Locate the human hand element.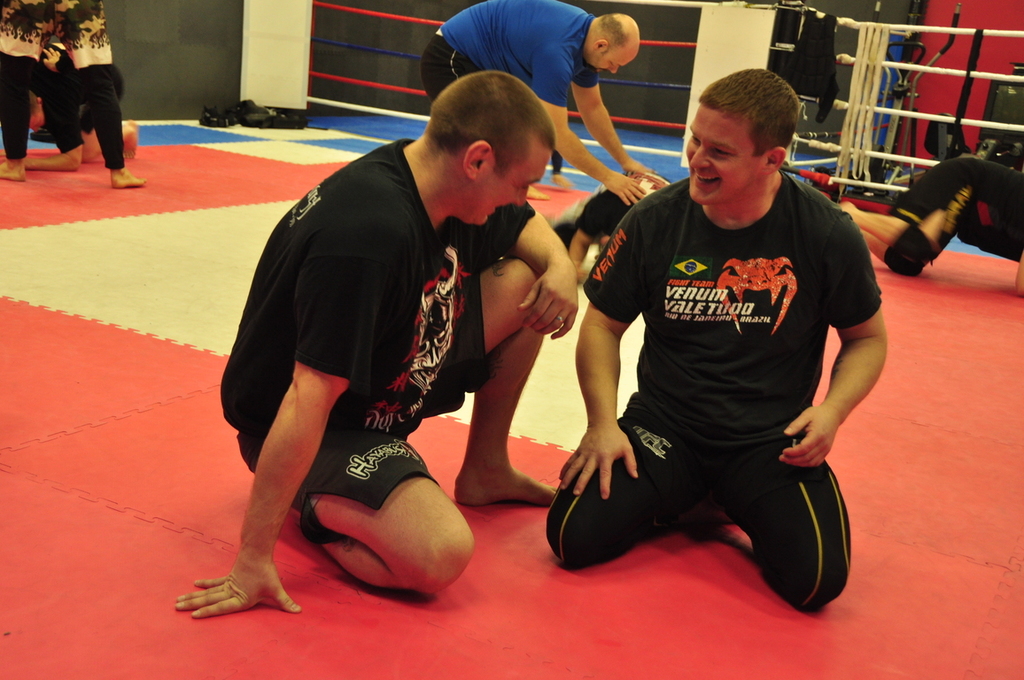
Element bbox: BBox(778, 407, 839, 468).
